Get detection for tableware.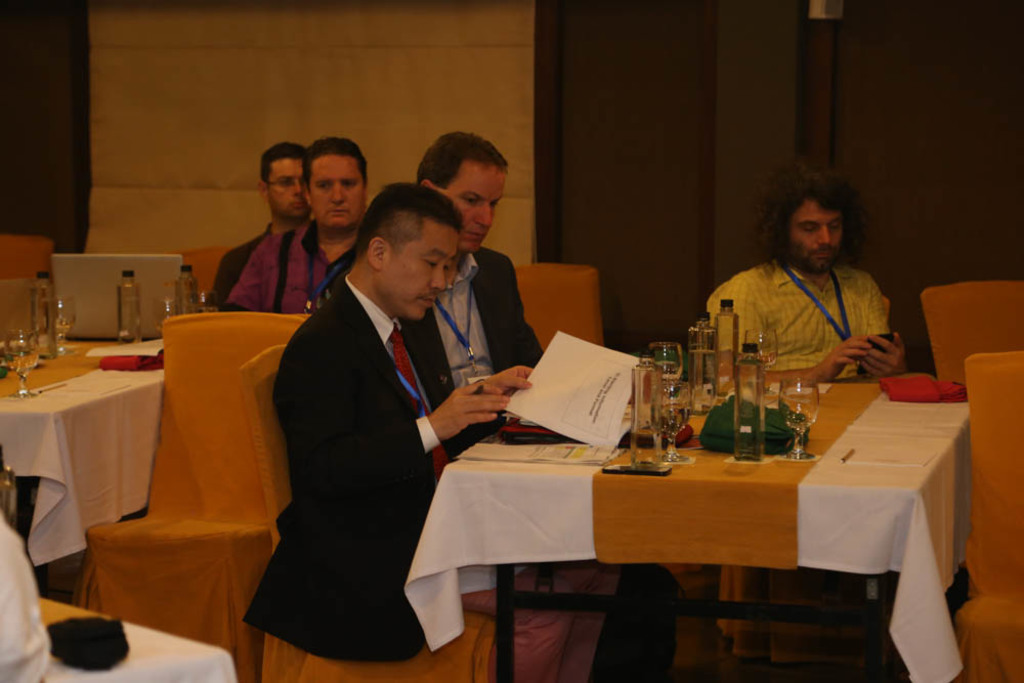
Detection: [150,287,190,332].
